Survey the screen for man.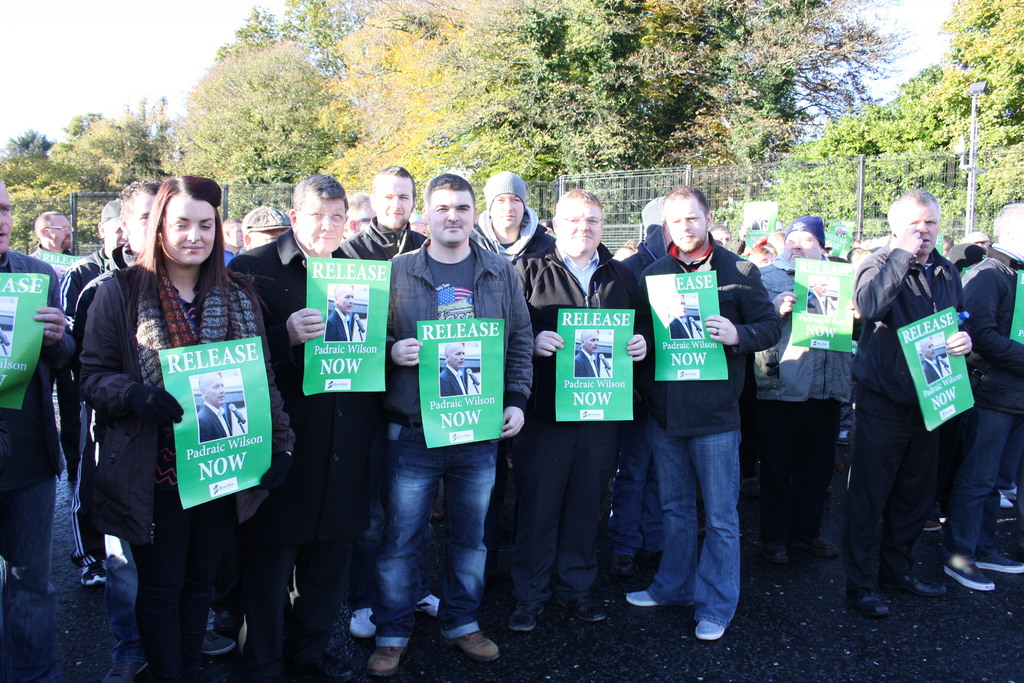
Survey found: {"left": 838, "top": 189, "right": 961, "bottom": 625}.
